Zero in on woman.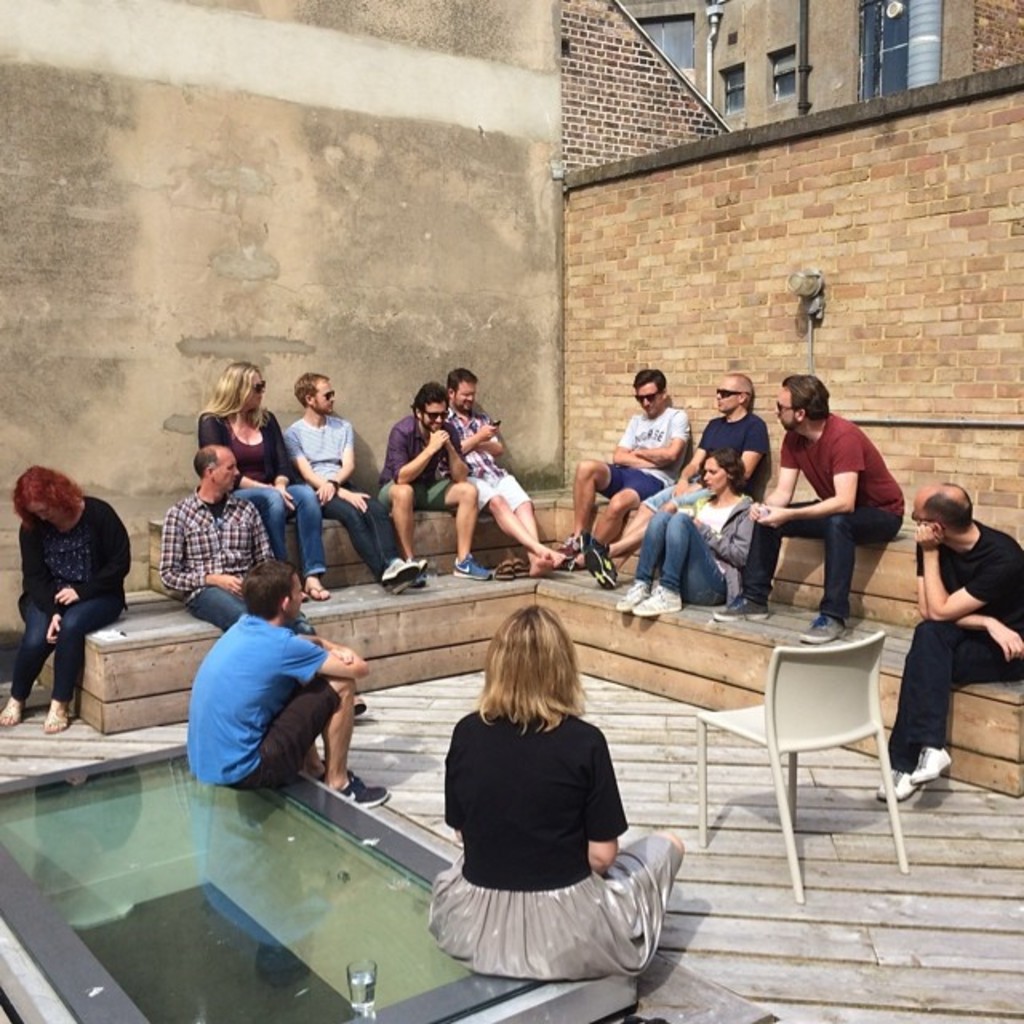
Zeroed in: [197,362,331,605].
